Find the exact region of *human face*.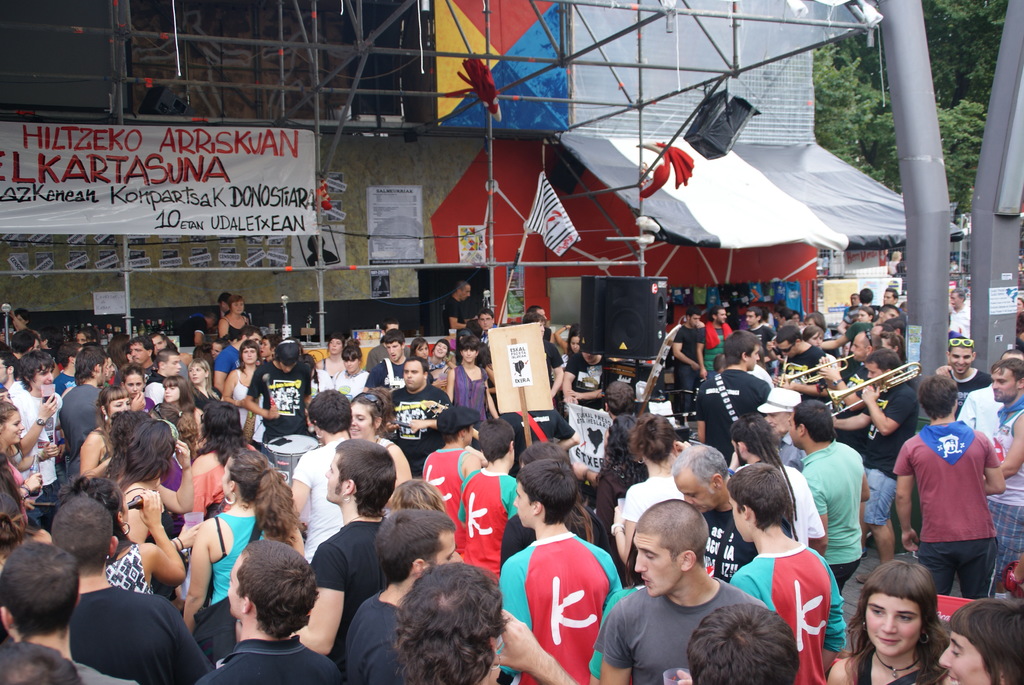
Exact region: 259:339:272:359.
